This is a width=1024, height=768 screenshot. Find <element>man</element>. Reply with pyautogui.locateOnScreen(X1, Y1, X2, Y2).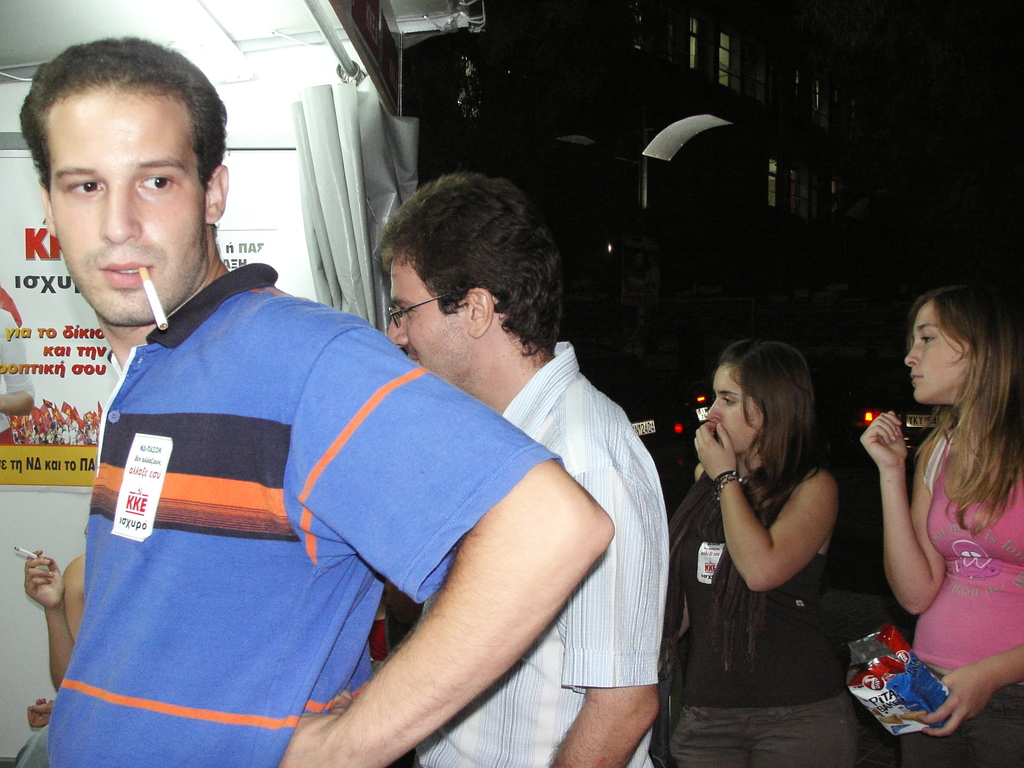
pyautogui.locateOnScreen(384, 172, 668, 767).
